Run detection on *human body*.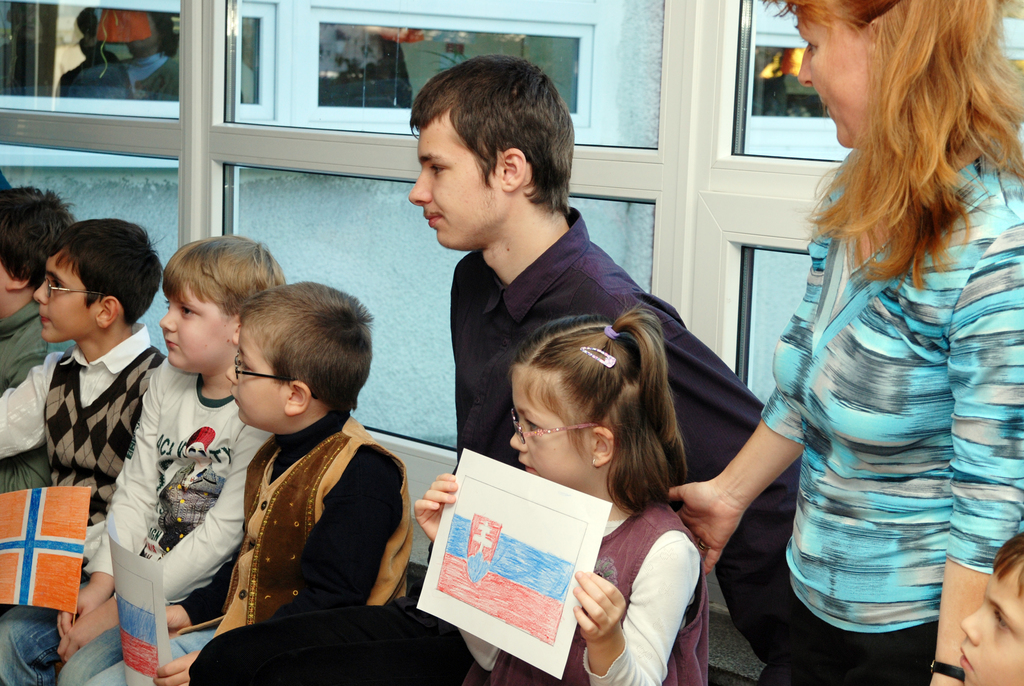
Result: 0:355:276:685.
